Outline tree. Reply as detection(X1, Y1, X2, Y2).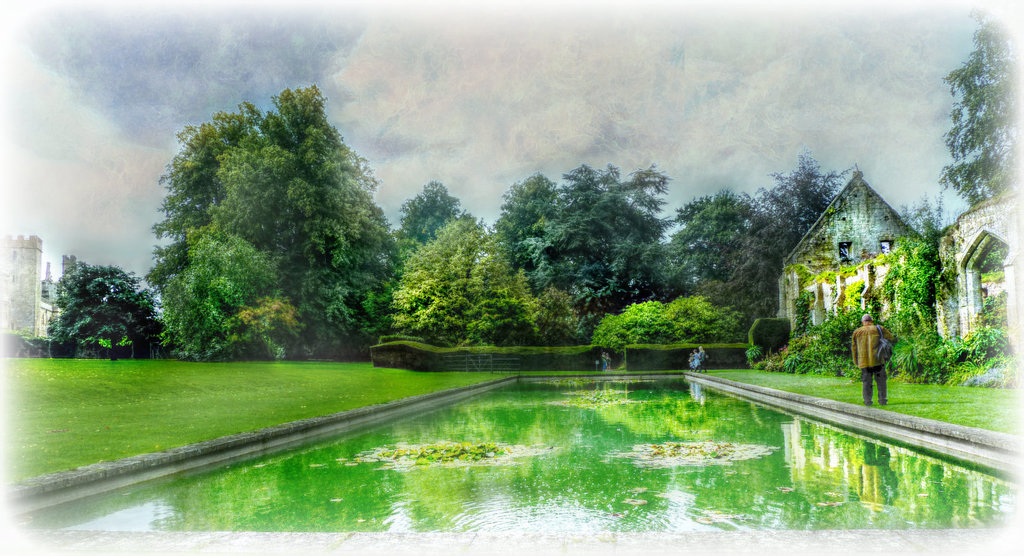
detection(563, 270, 680, 325).
